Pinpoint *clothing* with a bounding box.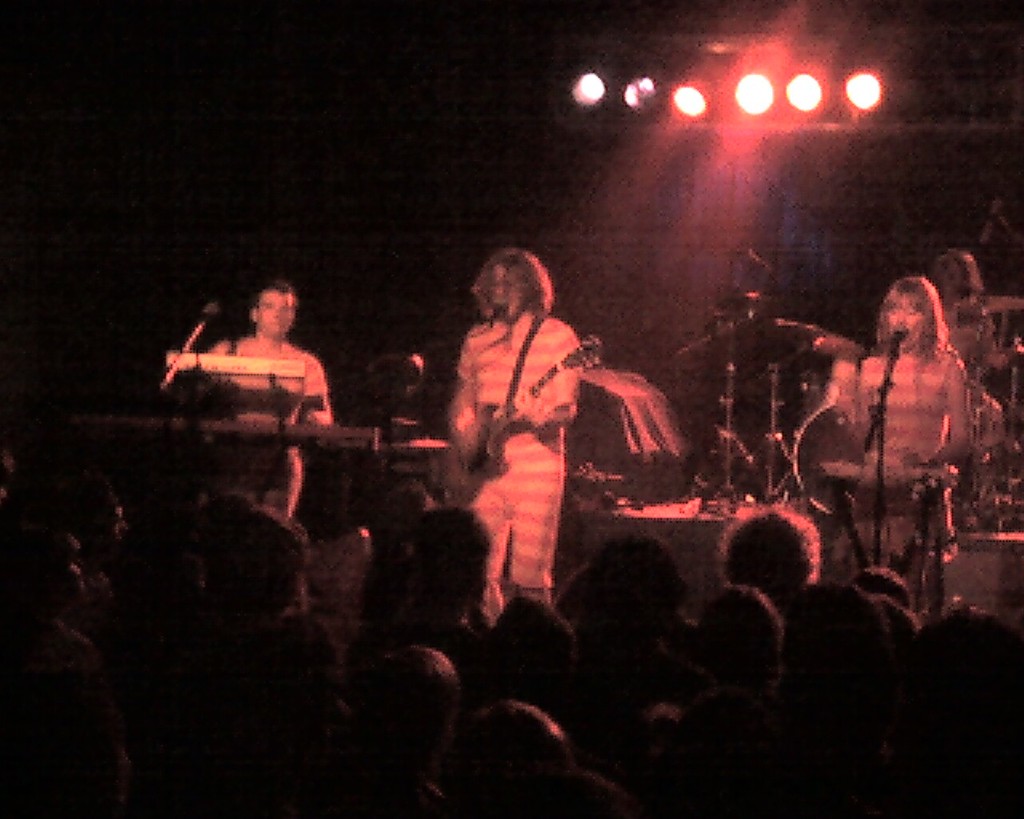
(left=859, top=350, right=969, bottom=557).
